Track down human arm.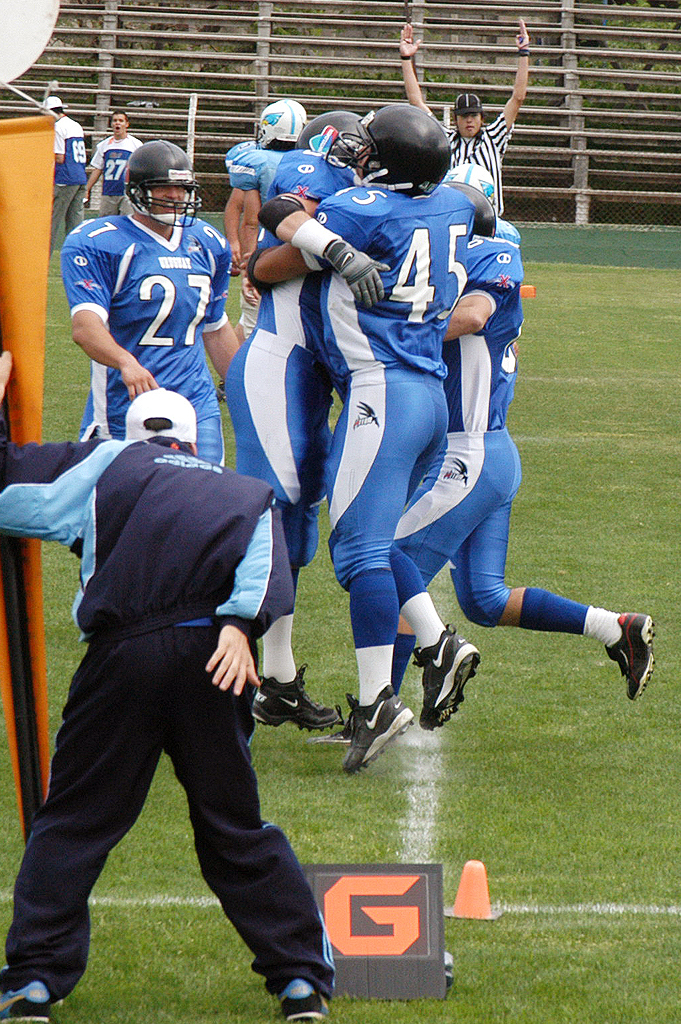
Tracked to <region>485, 14, 530, 150</region>.
